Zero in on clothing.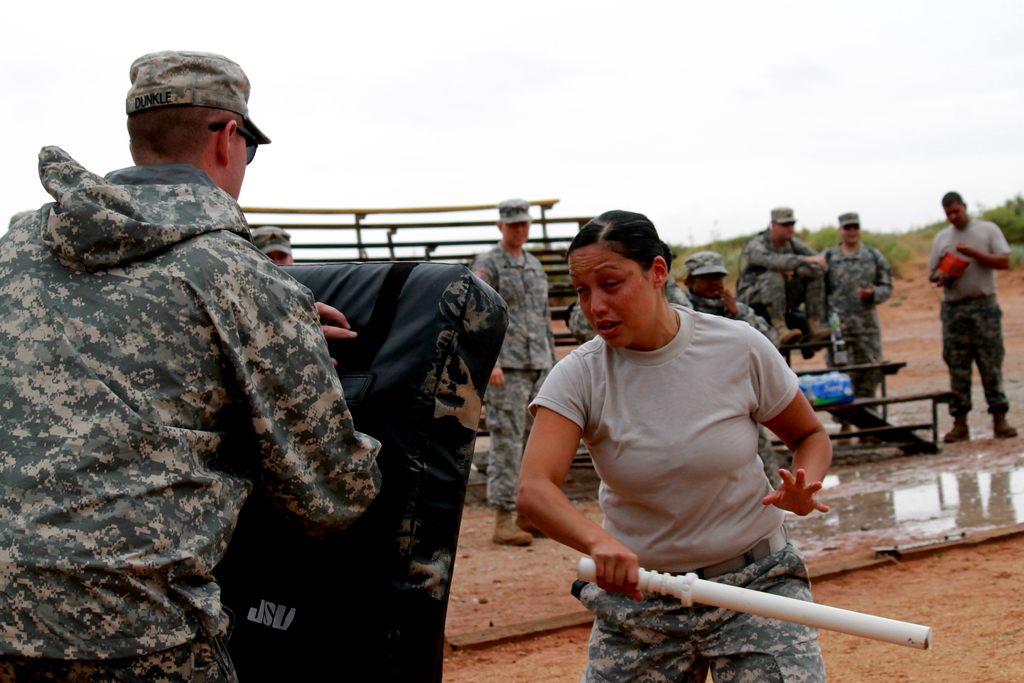
Zeroed in: locate(569, 304, 608, 344).
